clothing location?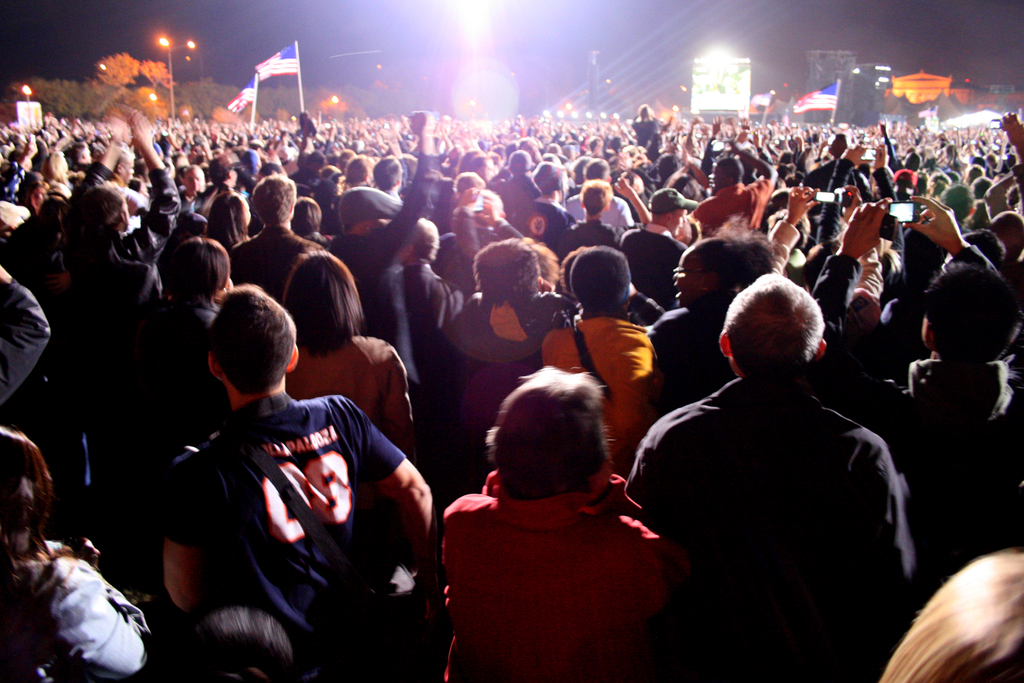
[left=657, top=304, right=723, bottom=436]
